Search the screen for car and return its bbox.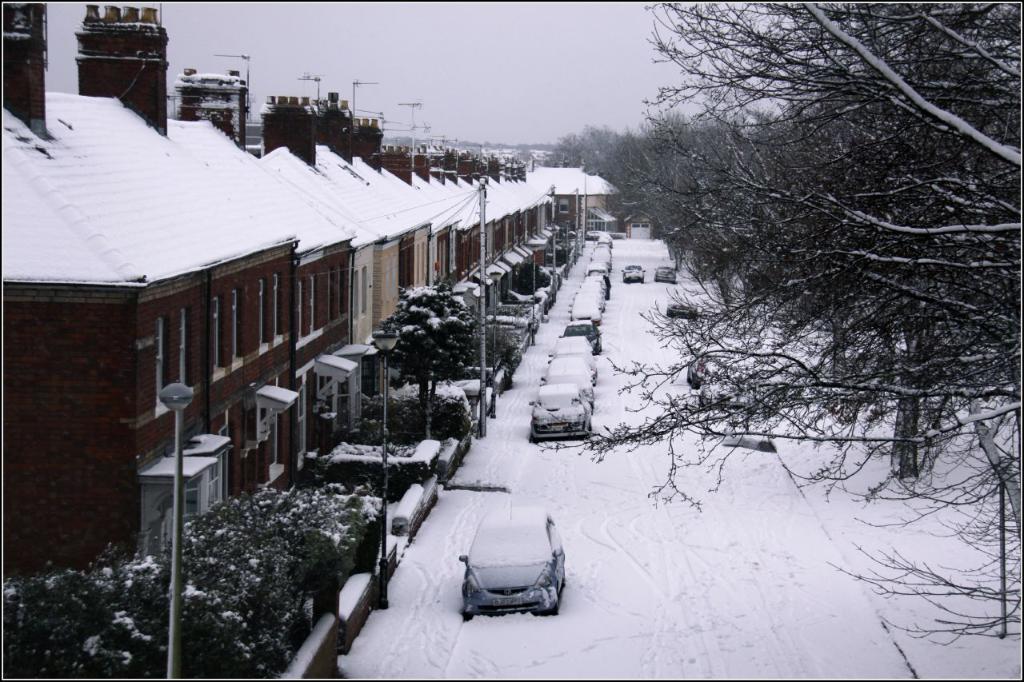
Found: box=[725, 416, 770, 449].
